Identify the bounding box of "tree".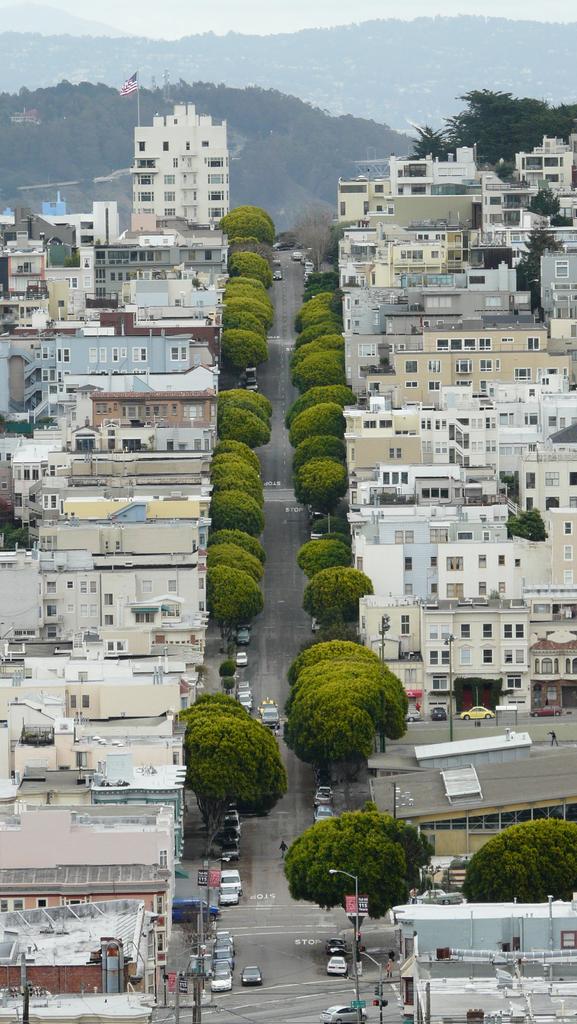
box=[291, 317, 335, 345].
